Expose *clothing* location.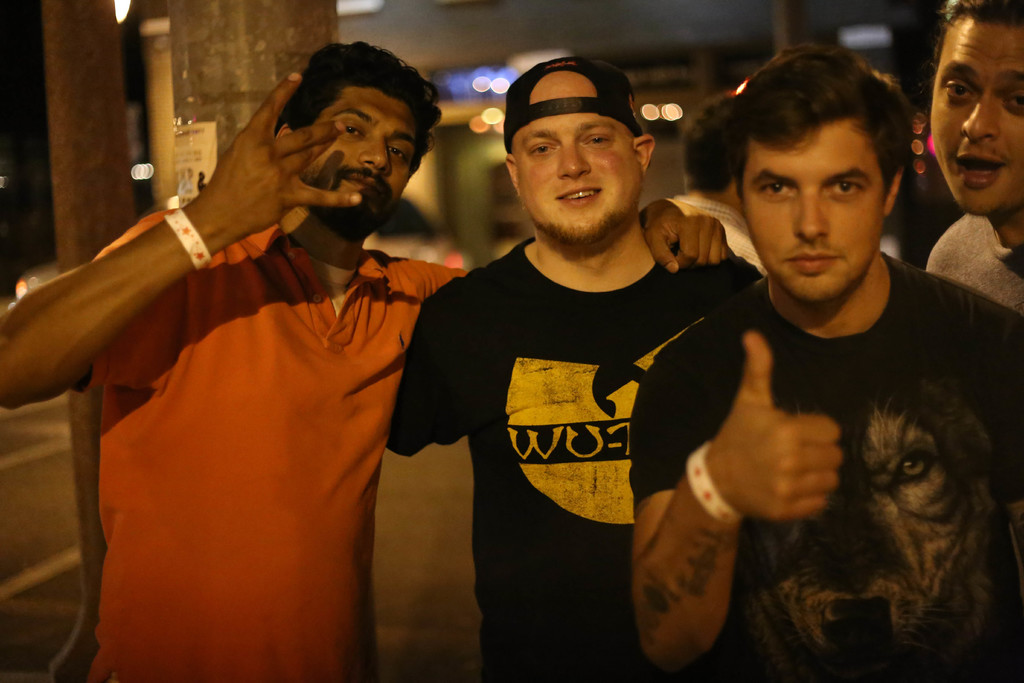
Exposed at 390 236 760 682.
